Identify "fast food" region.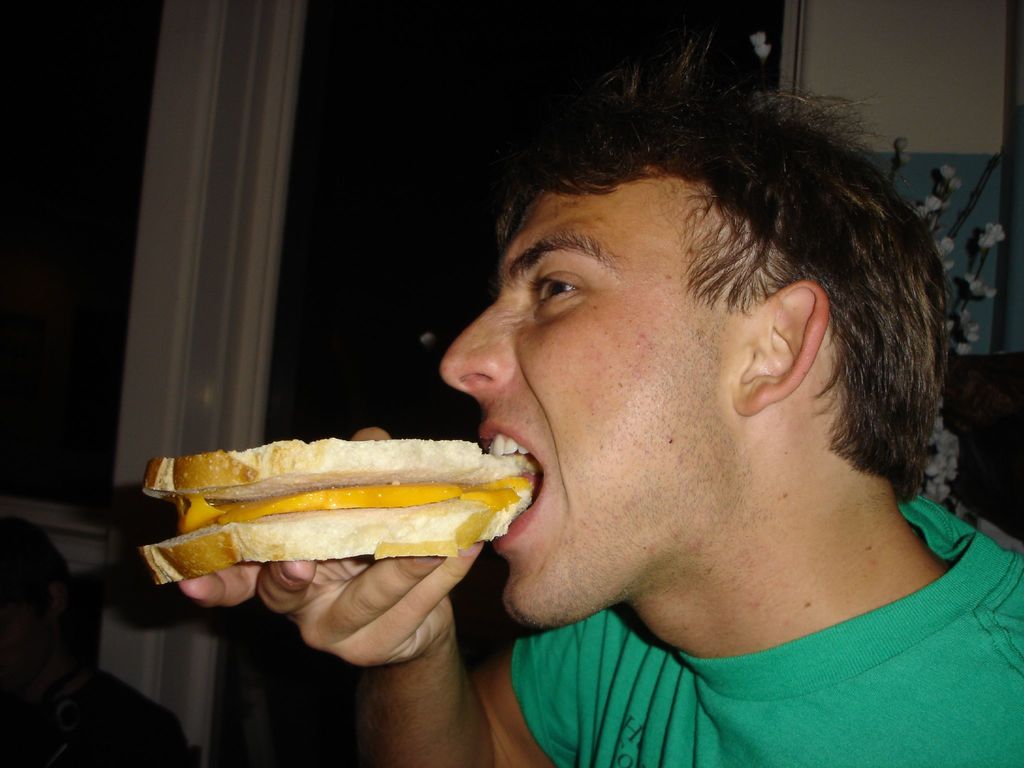
Region: 142:426:538:588.
